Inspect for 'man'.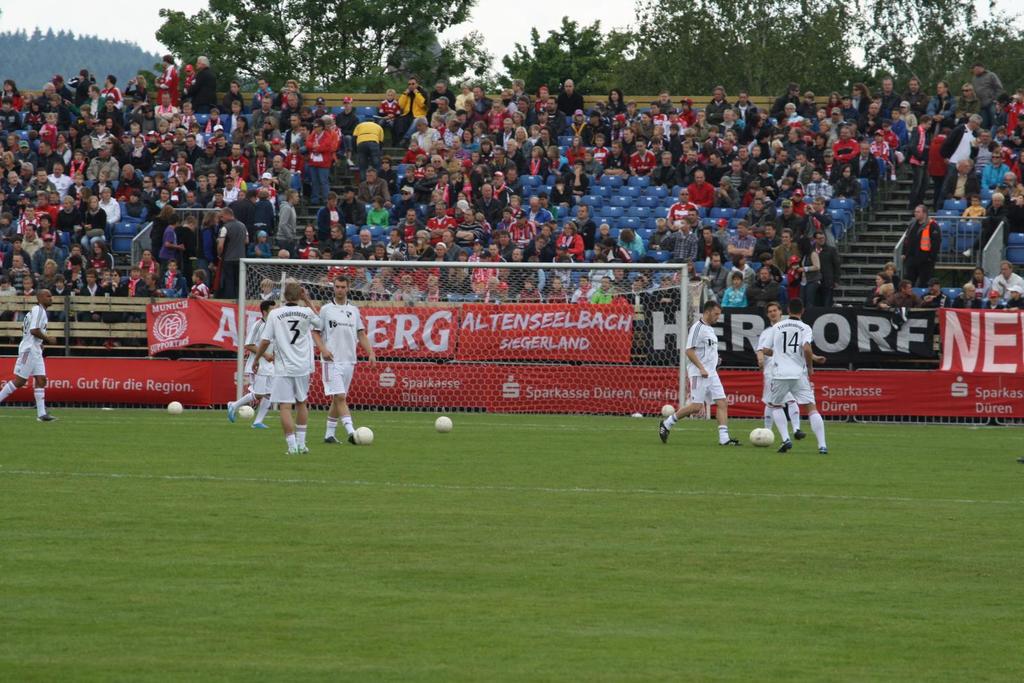
Inspection: box(221, 100, 245, 134).
